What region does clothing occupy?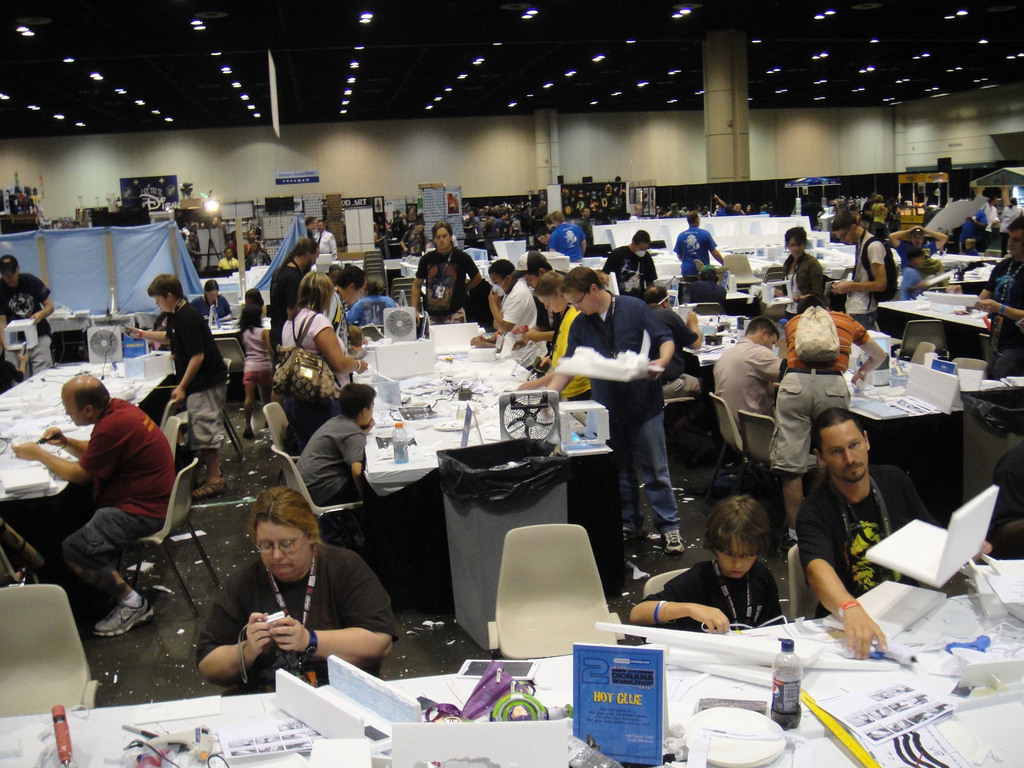
bbox=[285, 302, 344, 430].
